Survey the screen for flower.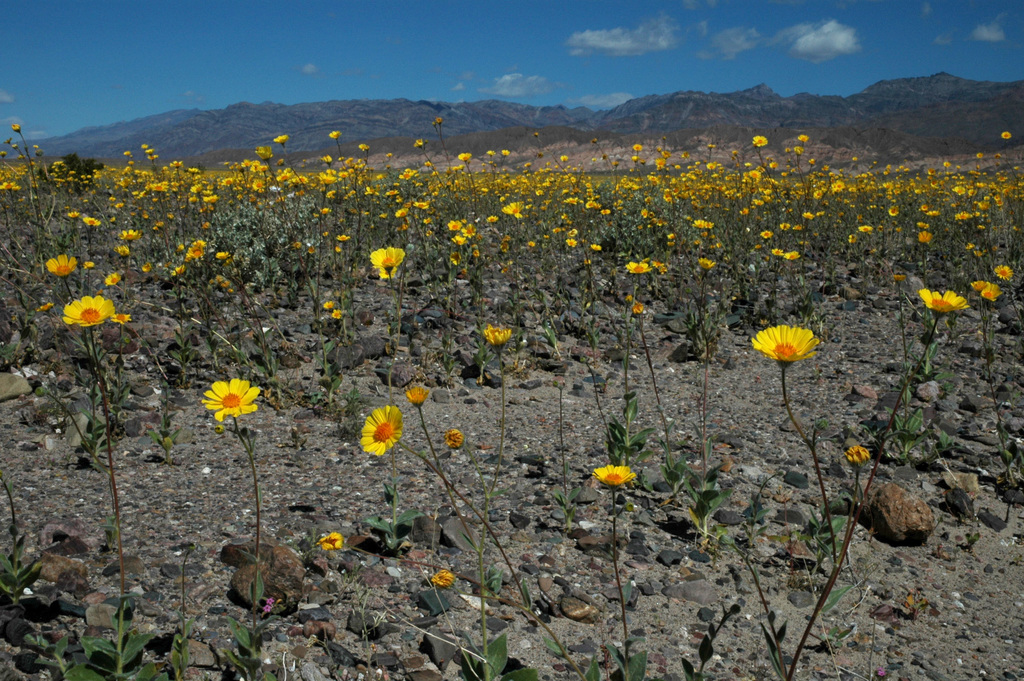
Survey found: [x1=316, y1=530, x2=344, y2=551].
